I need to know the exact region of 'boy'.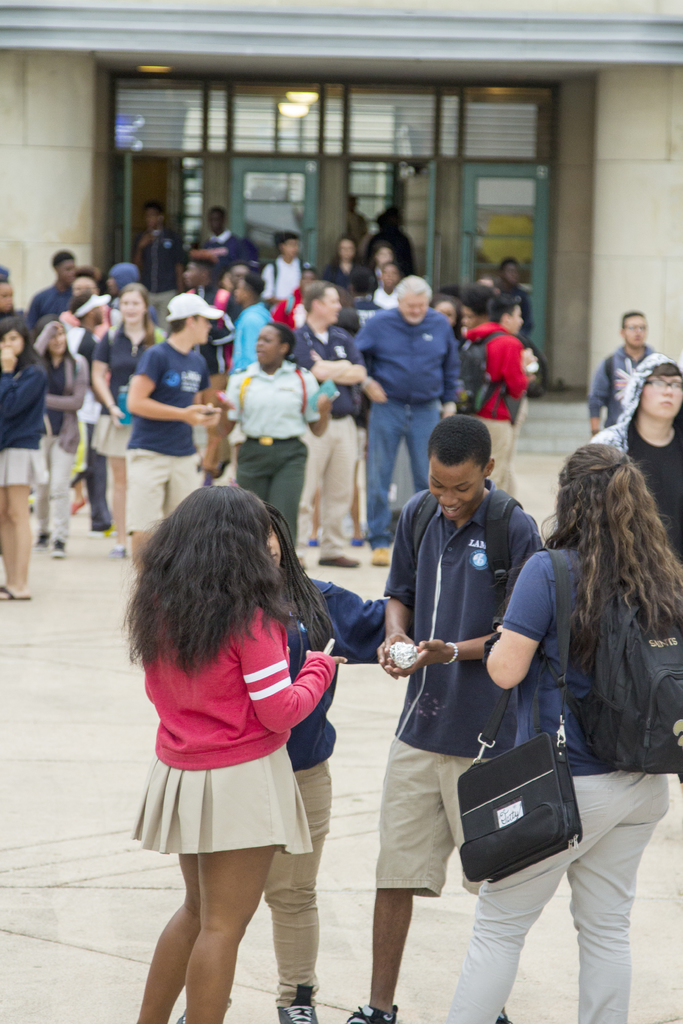
Region: l=461, t=294, r=531, b=499.
